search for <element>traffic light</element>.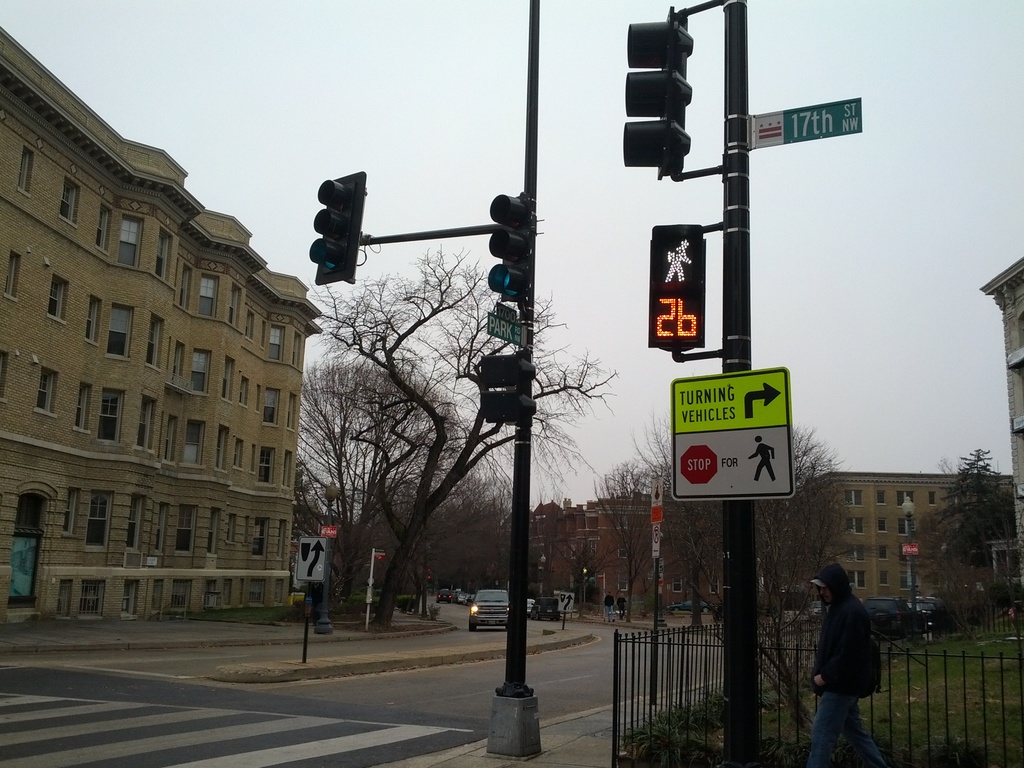
Found at <region>479, 356, 535, 426</region>.
